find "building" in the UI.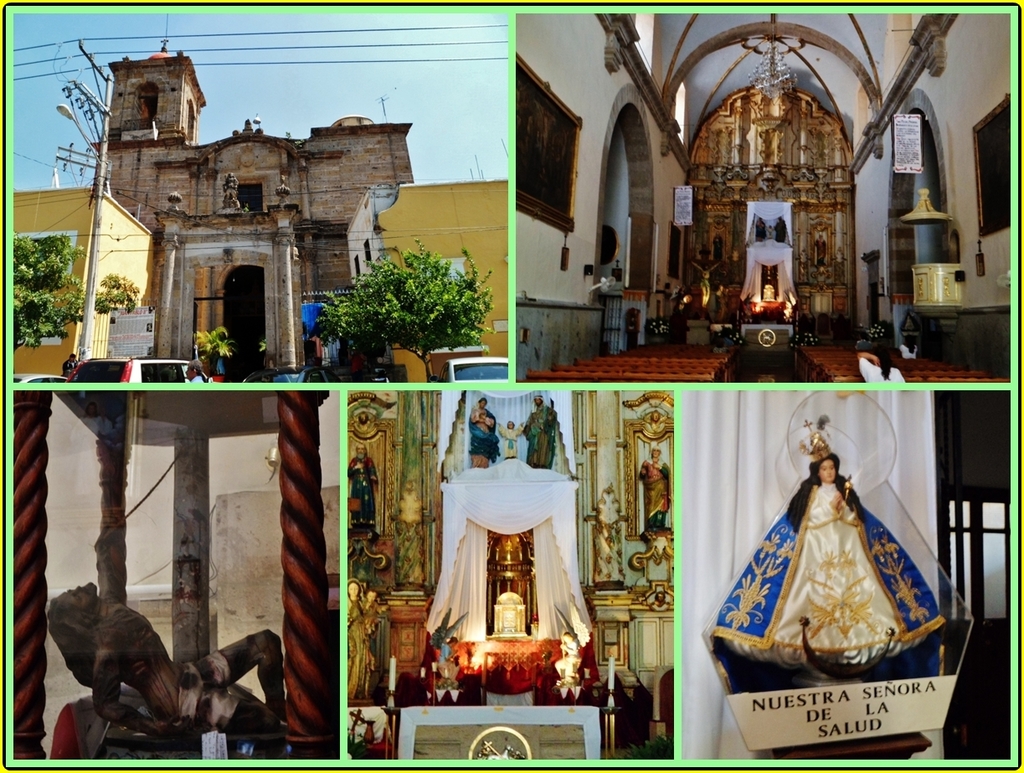
UI element at [346,392,676,761].
